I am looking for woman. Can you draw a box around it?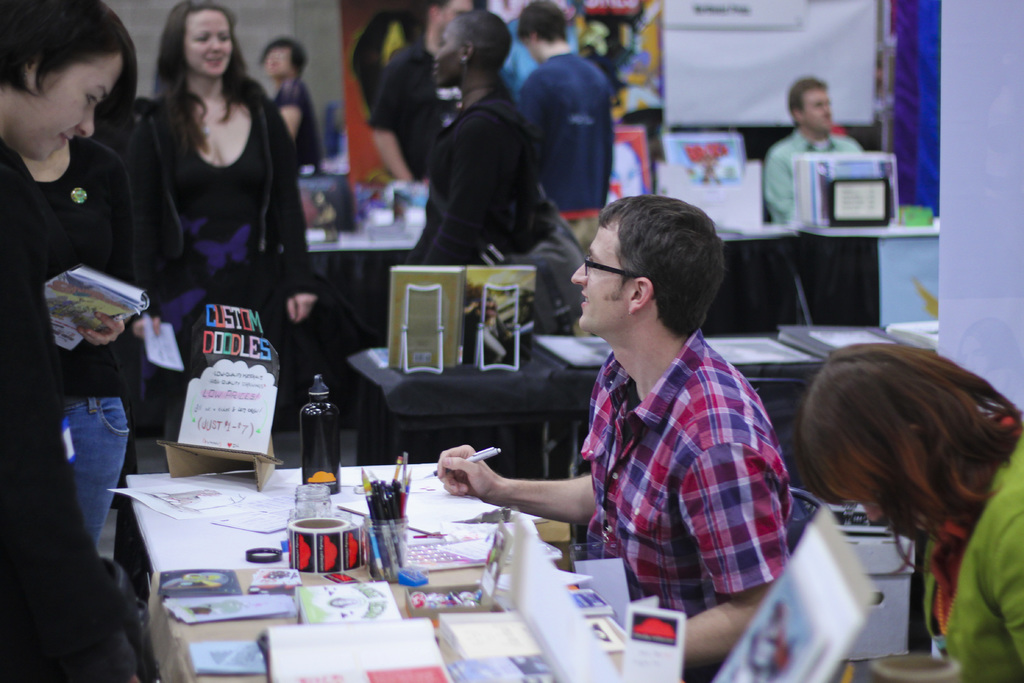
Sure, the bounding box is locate(412, 9, 536, 266).
